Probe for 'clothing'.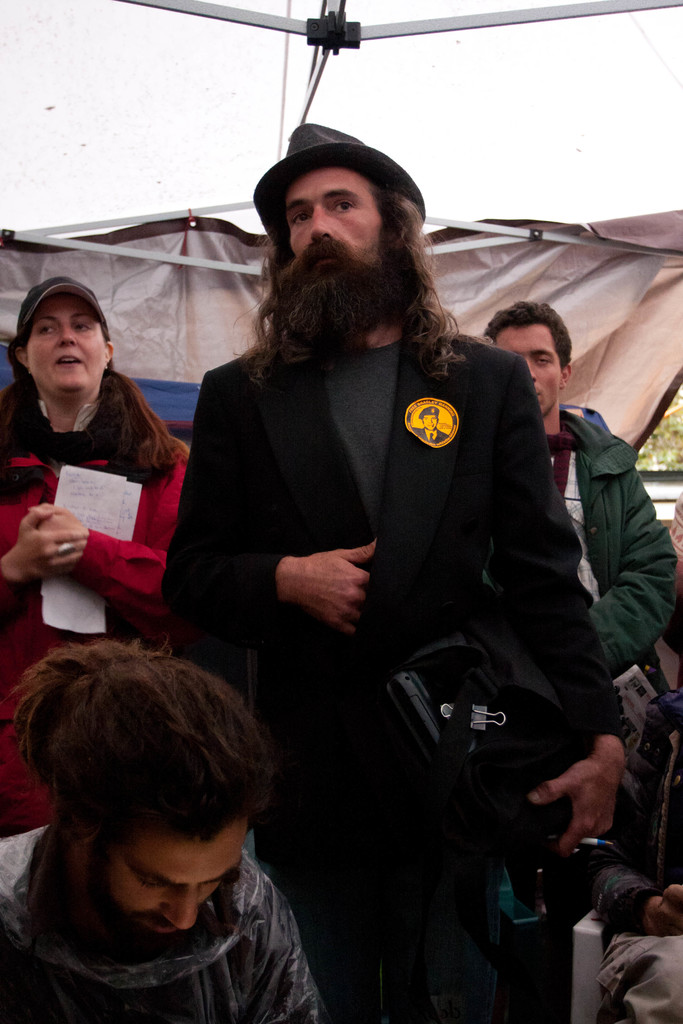
Probe result: locate(165, 250, 594, 868).
